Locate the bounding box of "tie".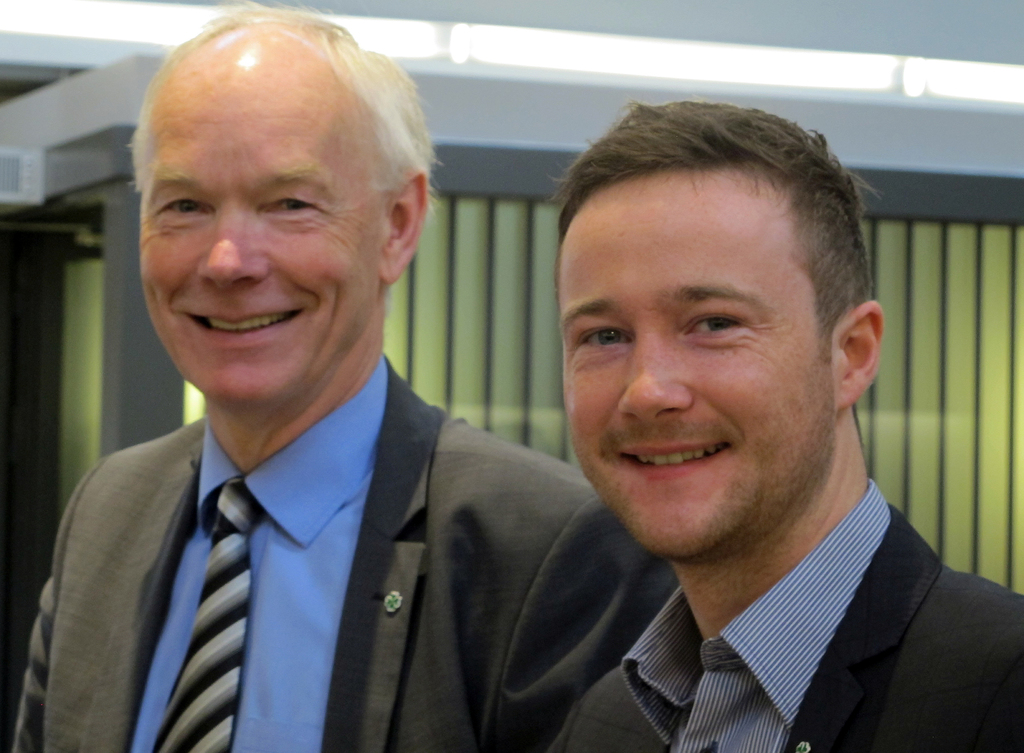
Bounding box: Rect(146, 478, 244, 752).
